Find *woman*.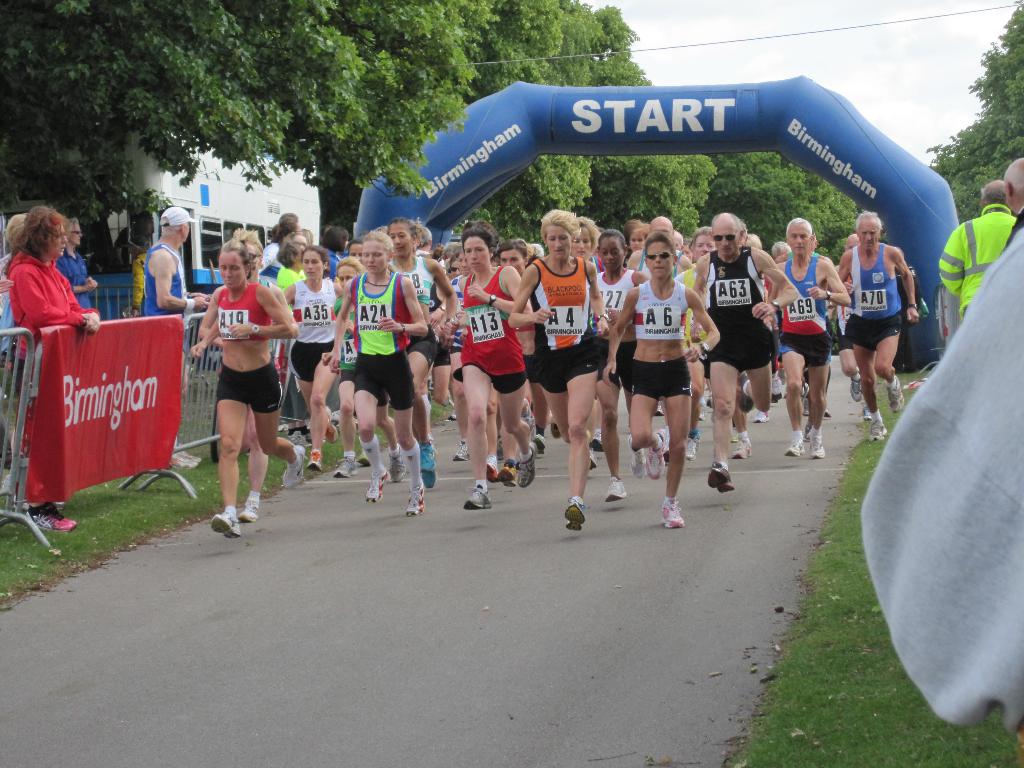
left=438, top=219, right=540, bottom=509.
